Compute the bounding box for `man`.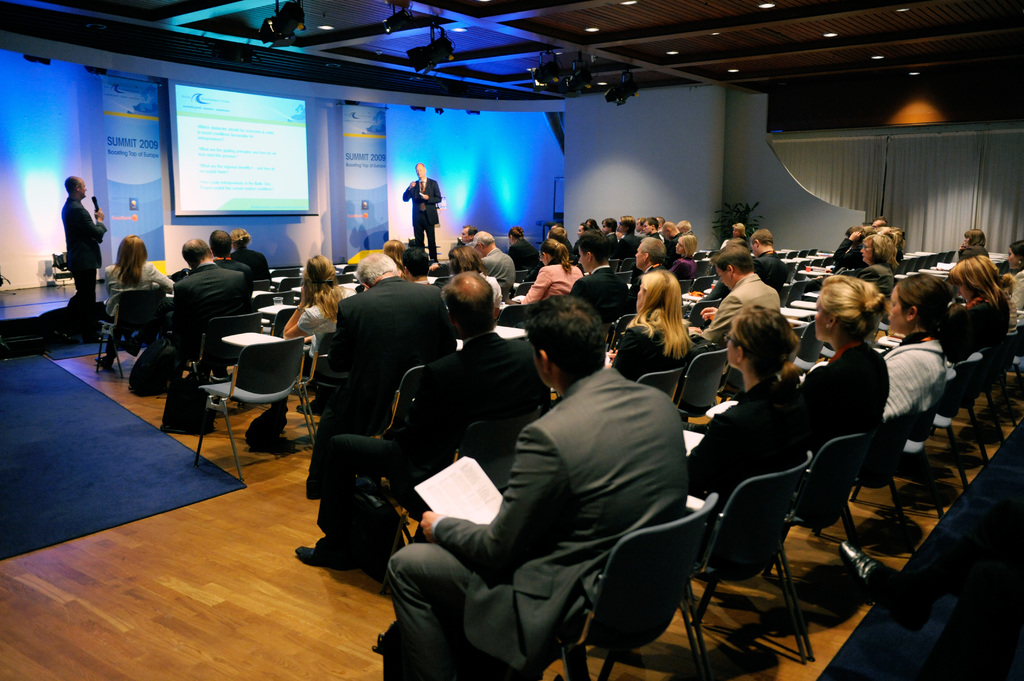
locate(694, 244, 780, 343).
